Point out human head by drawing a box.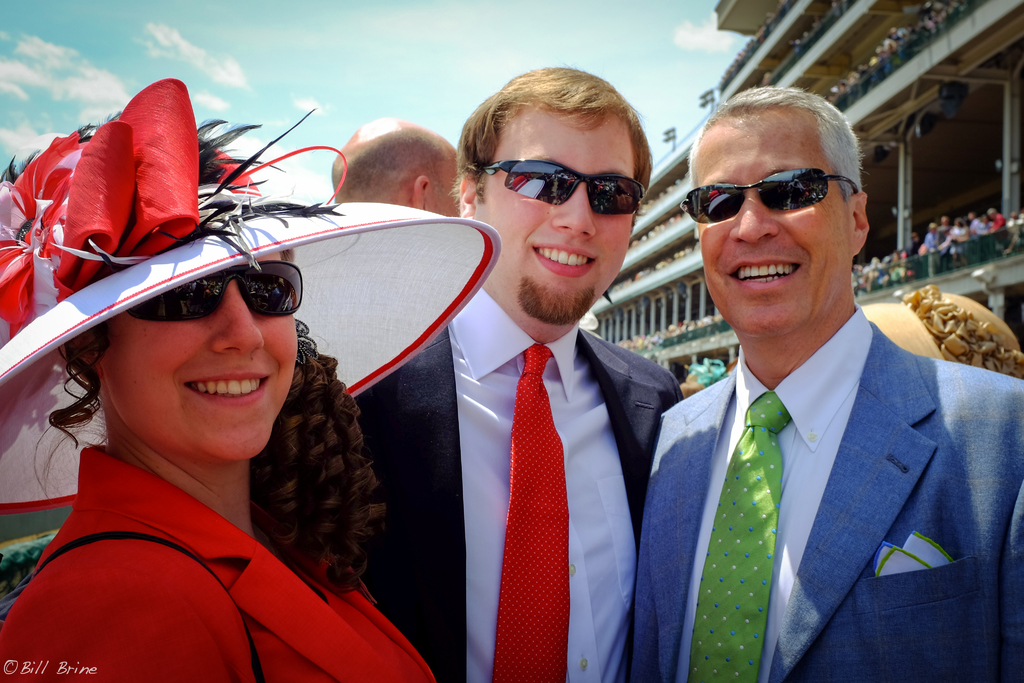
<region>460, 68, 641, 328</region>.
